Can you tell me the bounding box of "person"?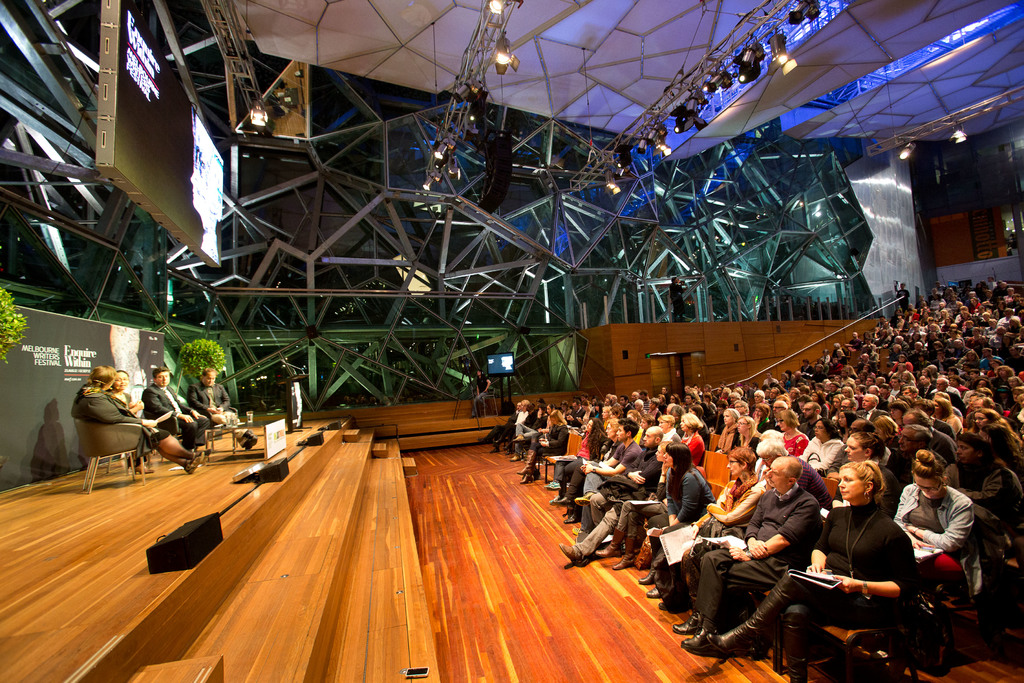
region(730, 431, 841, 663).
